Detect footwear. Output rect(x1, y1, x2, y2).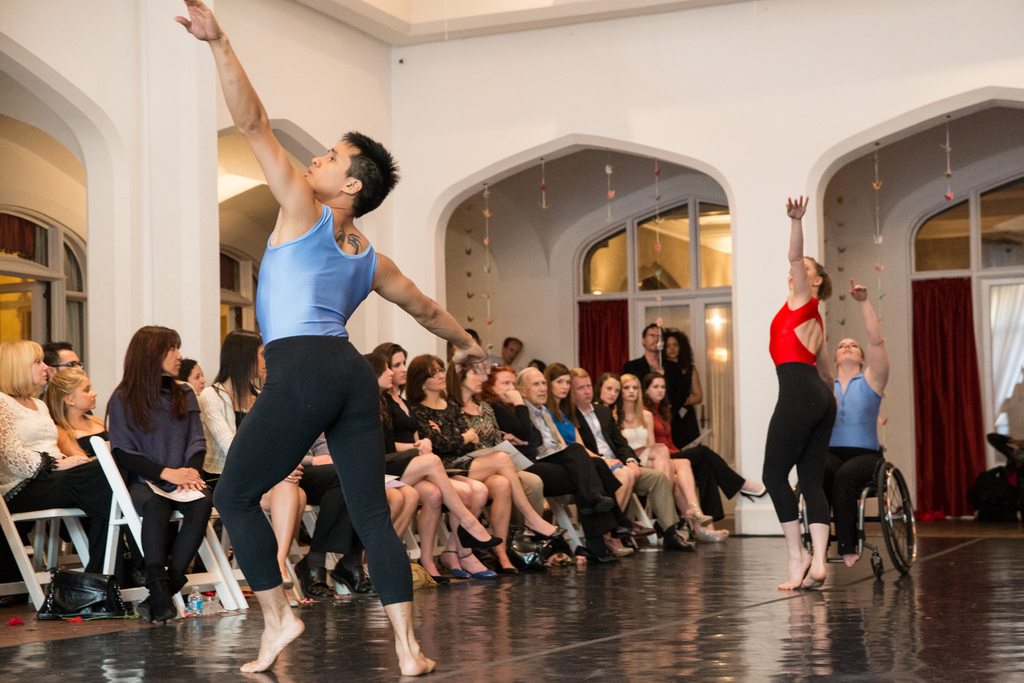
rect(588, 534, 615, 561).
